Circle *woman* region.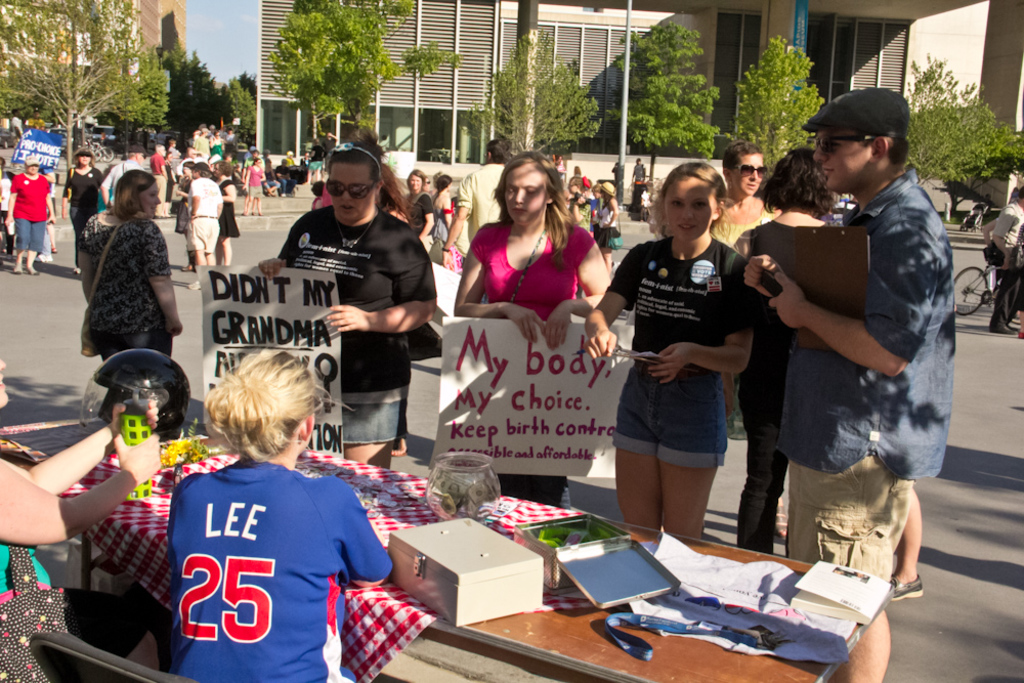
Region: (601,165,775,564).
